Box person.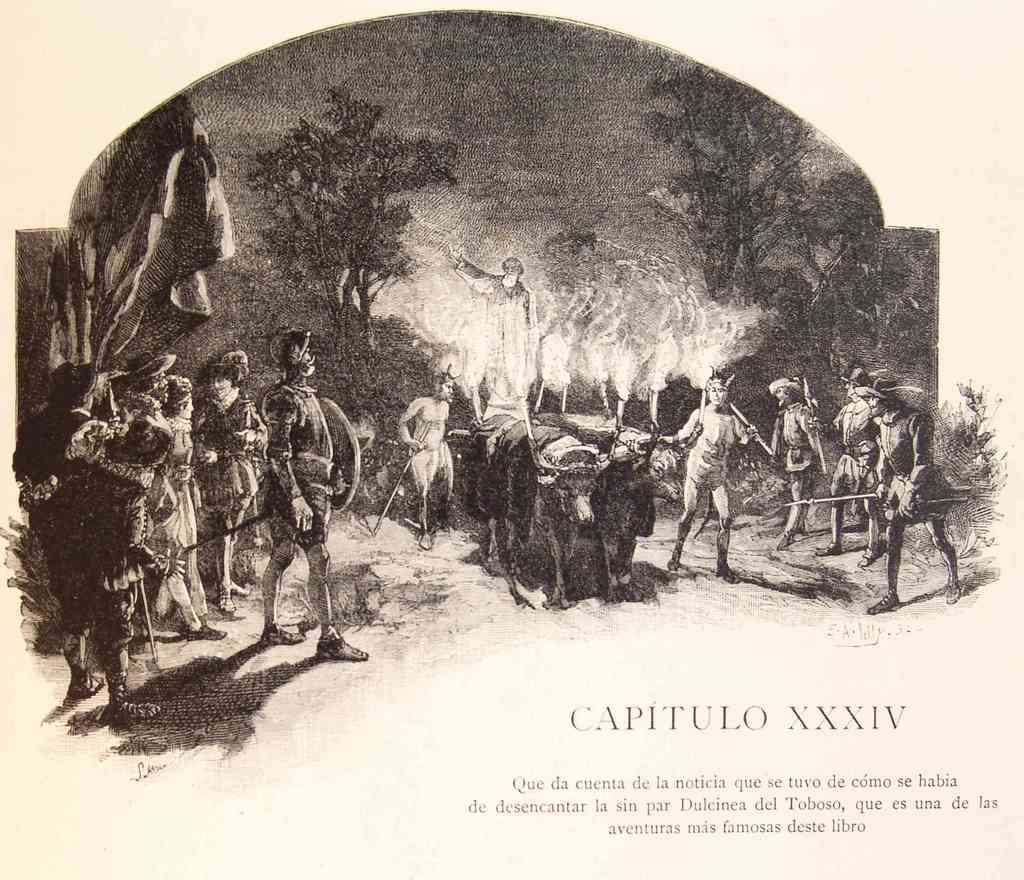
BBox(668, 375, 756, 586).
